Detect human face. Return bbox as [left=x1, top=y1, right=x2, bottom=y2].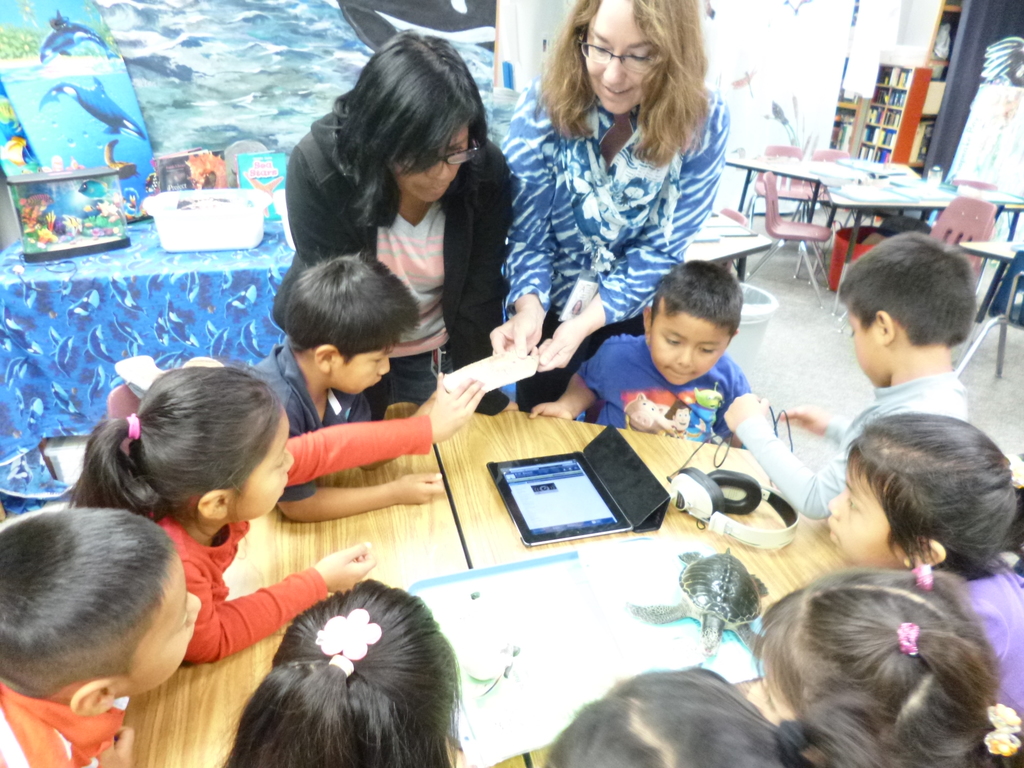
[left=126, top=556, right=208, bottom=700].
